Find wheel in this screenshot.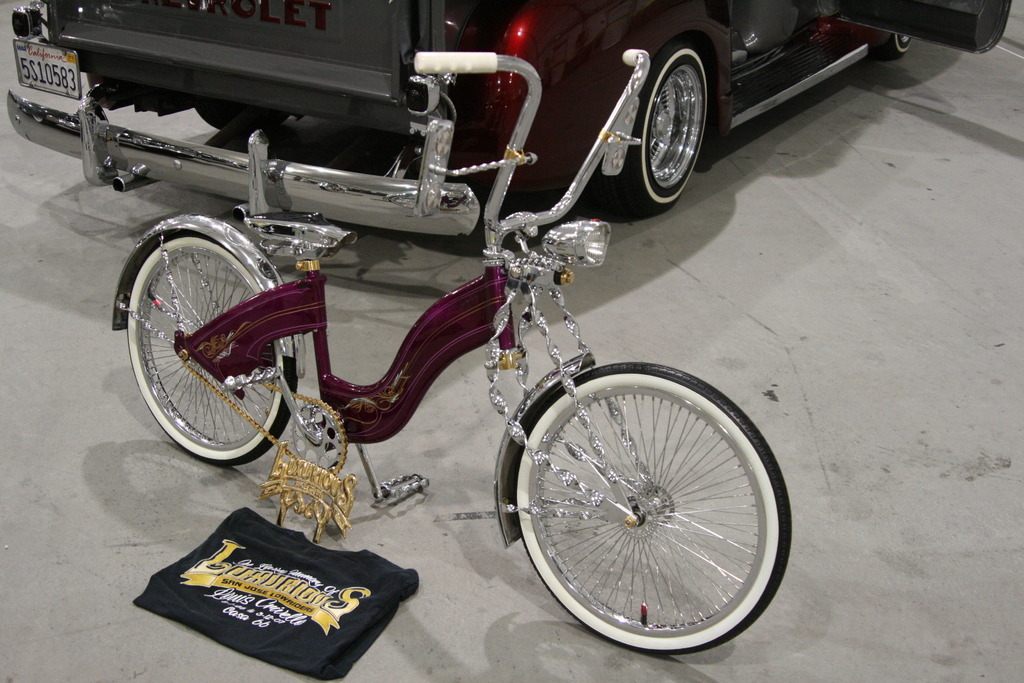
The bounding box for wheel is {"x1": 619, "y1": 42, "x2": 705, "y2": 194}.
